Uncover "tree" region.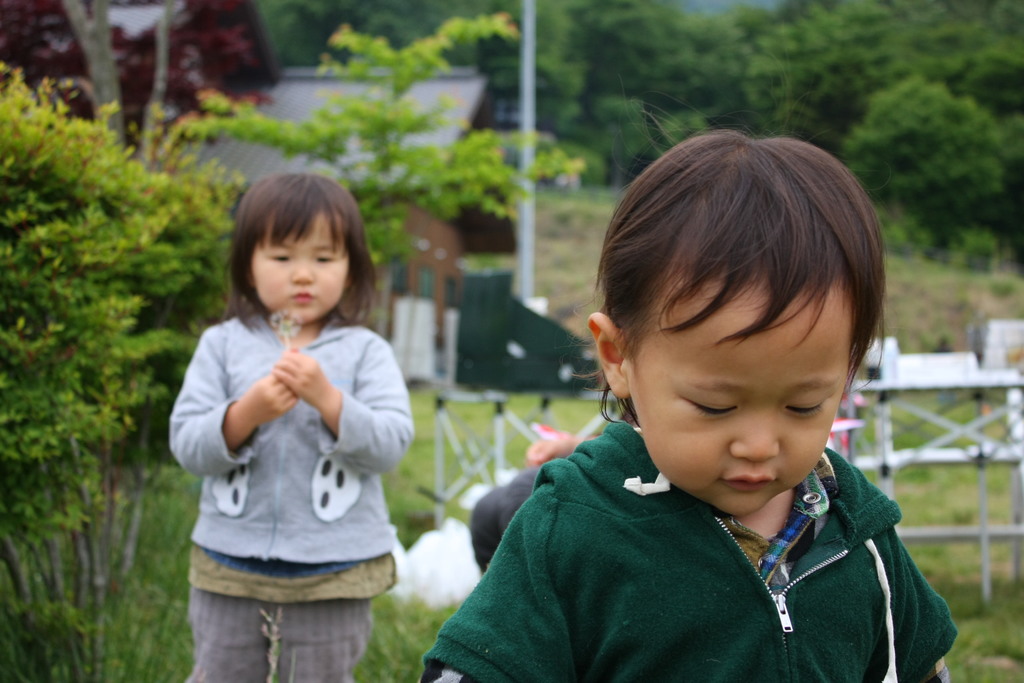
Uncovered: 184/2/585/258.
